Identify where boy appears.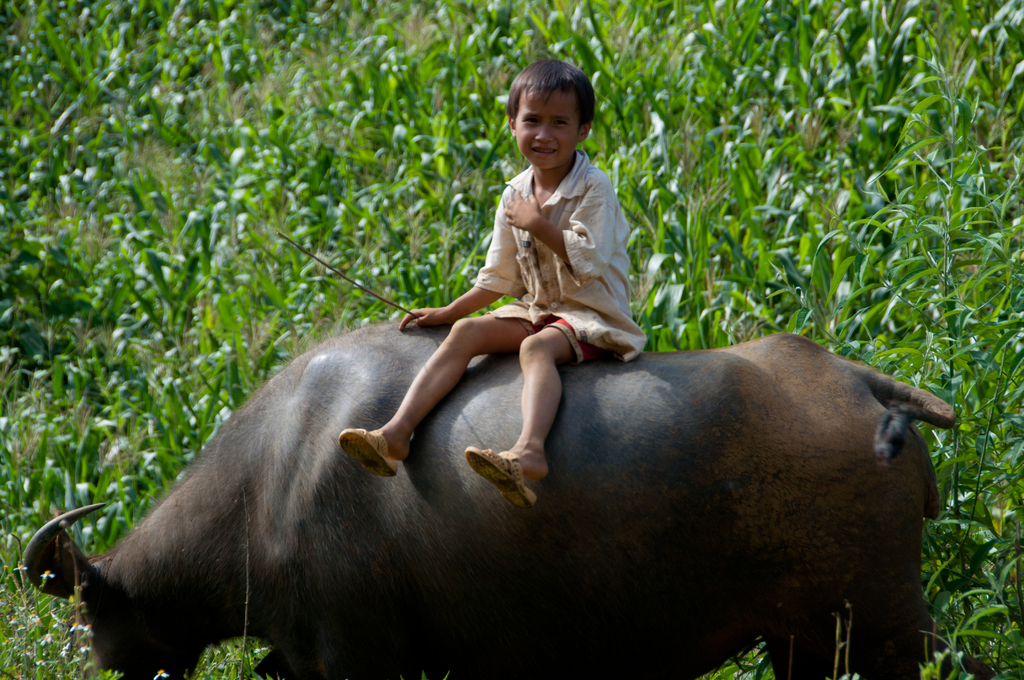
Appears at detection(424, 57, 677, 464).
